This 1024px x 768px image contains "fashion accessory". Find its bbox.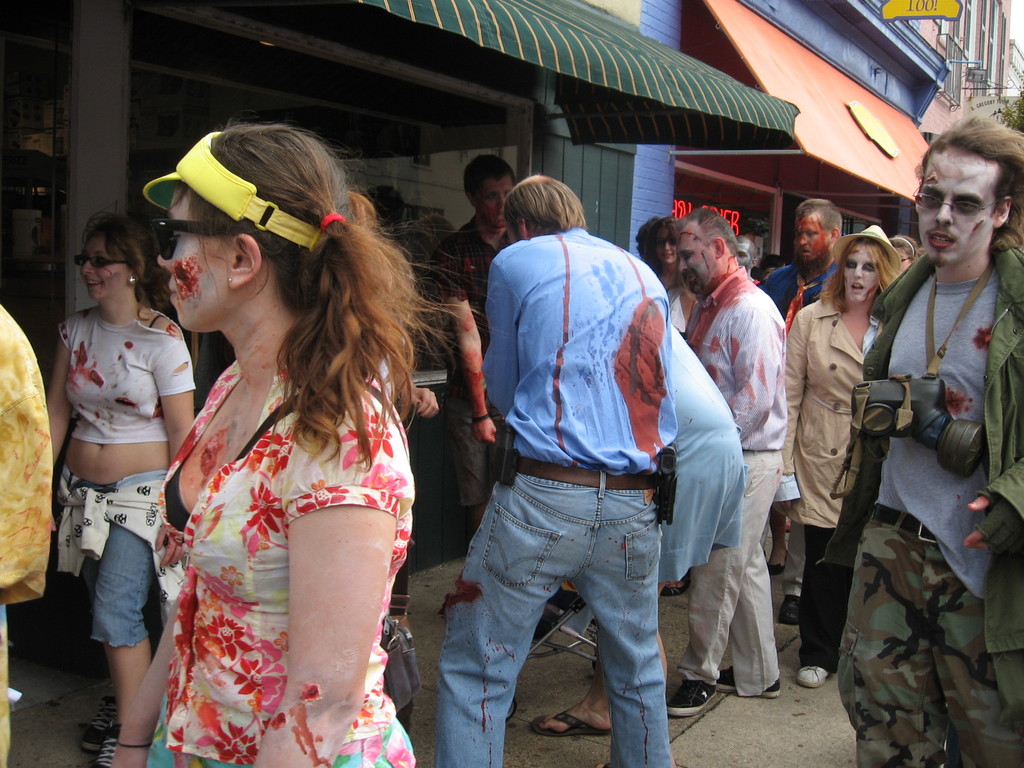
l=867, t=502, r=936, b=547.
